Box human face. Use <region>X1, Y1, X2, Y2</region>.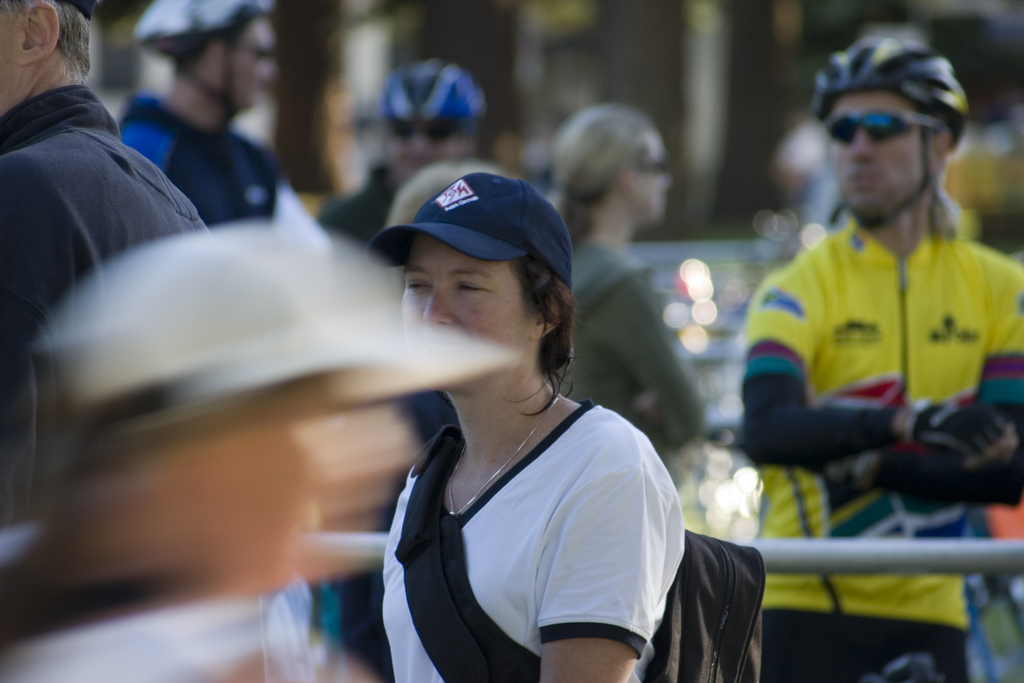
<region>0, 10, 20, 111</region>.
